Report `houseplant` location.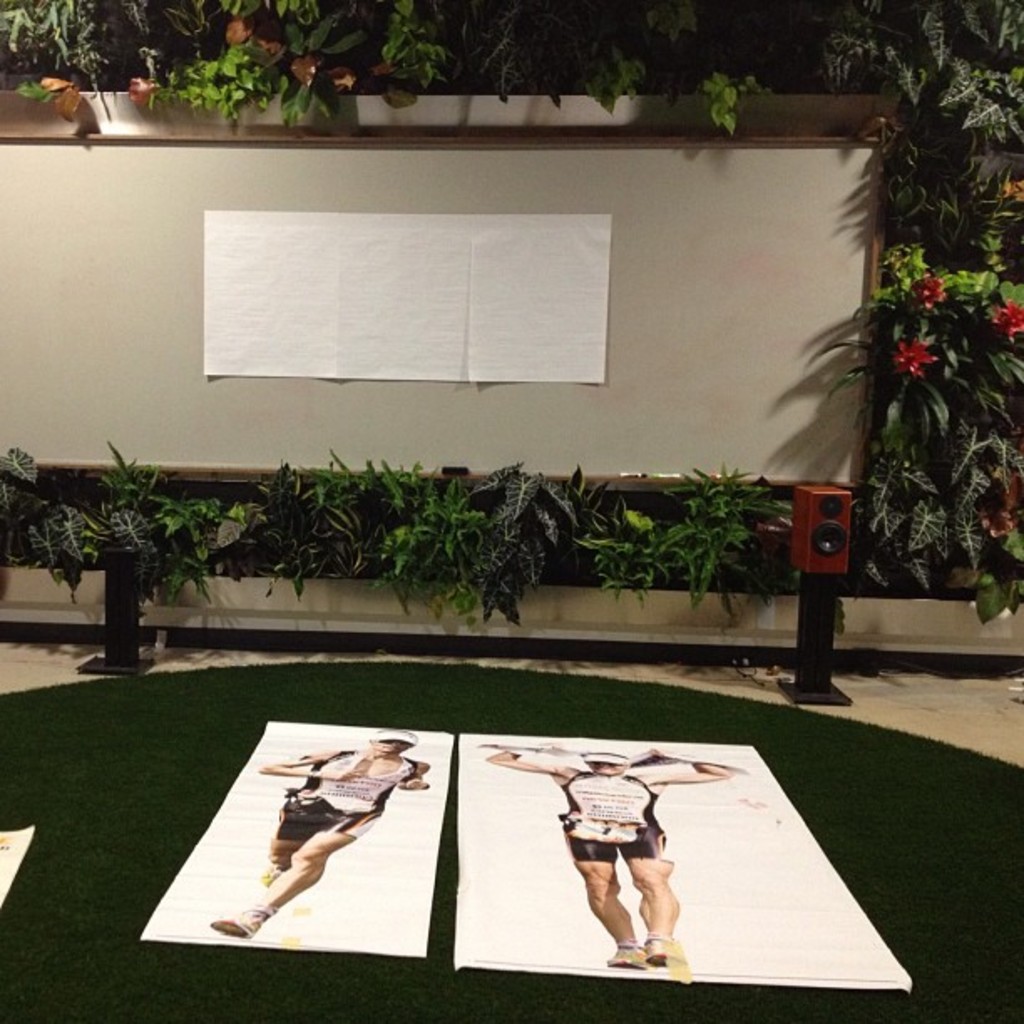
Report: [left=234, top=460, right=358, bottom=586].
